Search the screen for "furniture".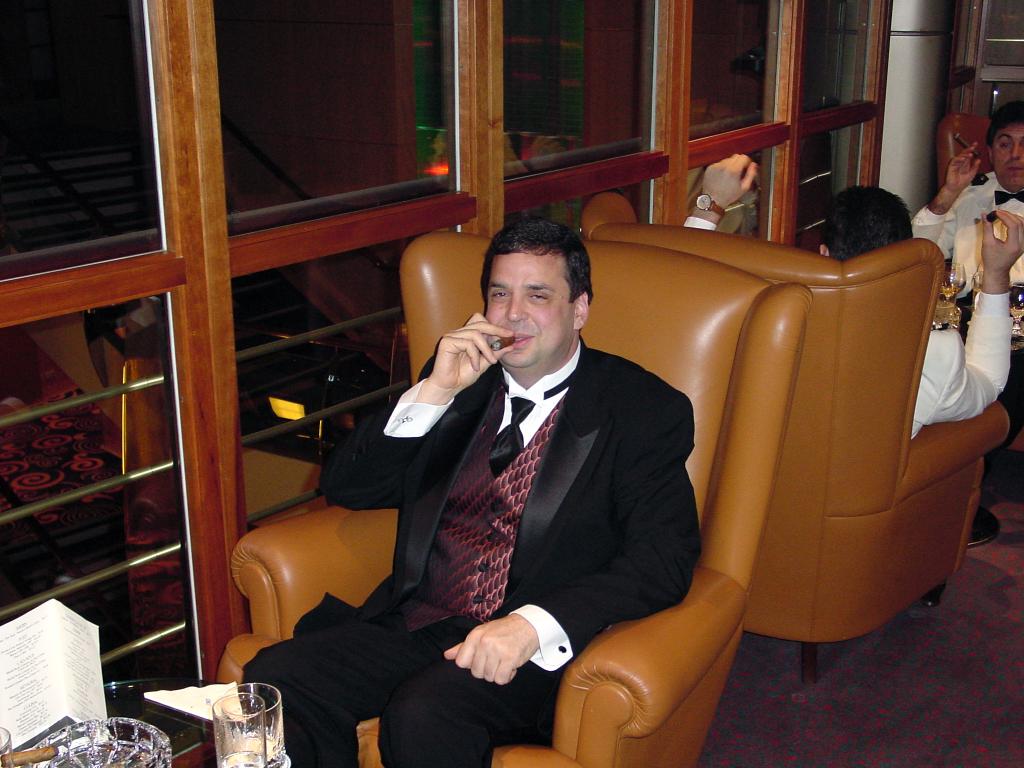
Found at 13/680/319/767.
